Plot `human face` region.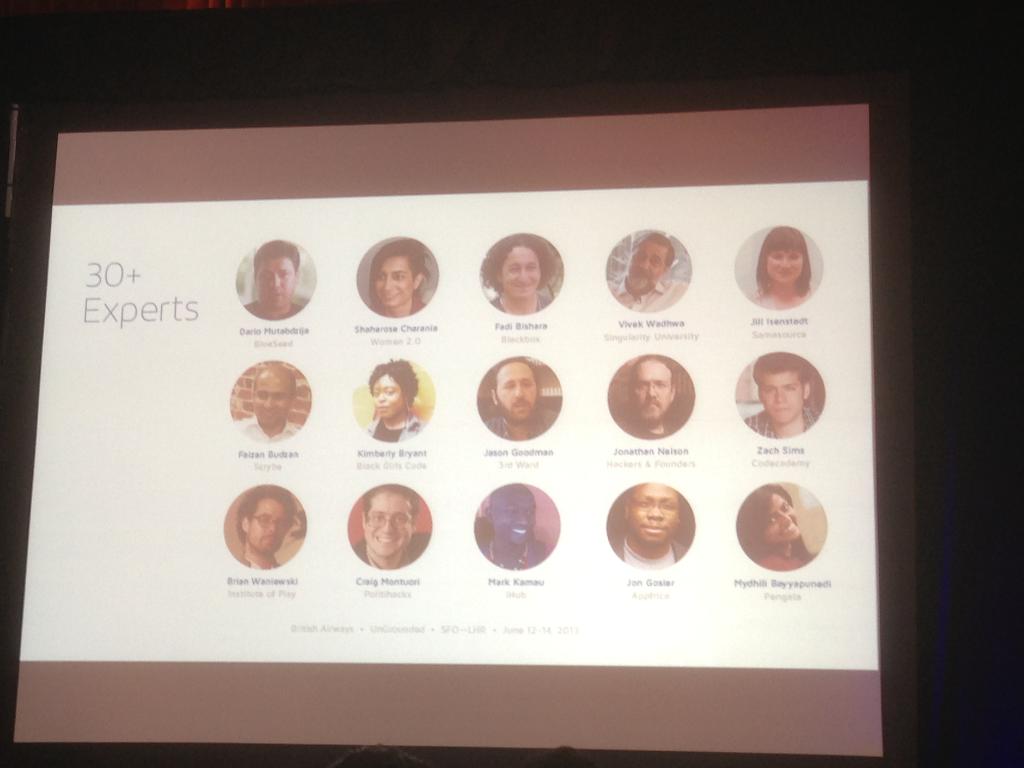
Plotted at (497, 363, 535, 420).
